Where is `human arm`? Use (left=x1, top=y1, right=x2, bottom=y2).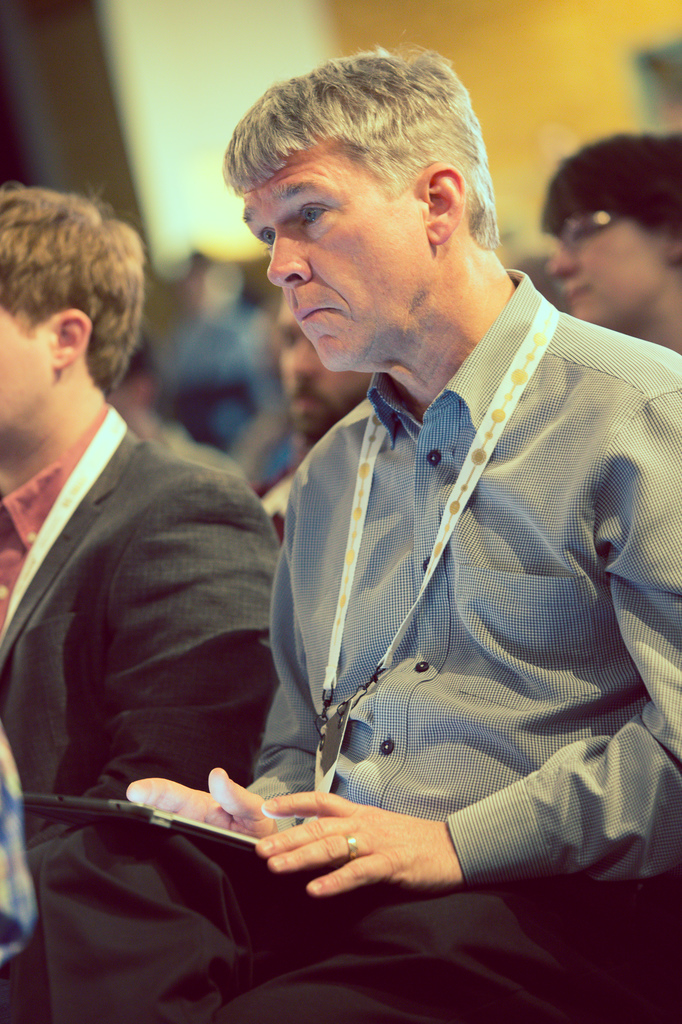
(left=254, top=390, right=681, bottom=895).
